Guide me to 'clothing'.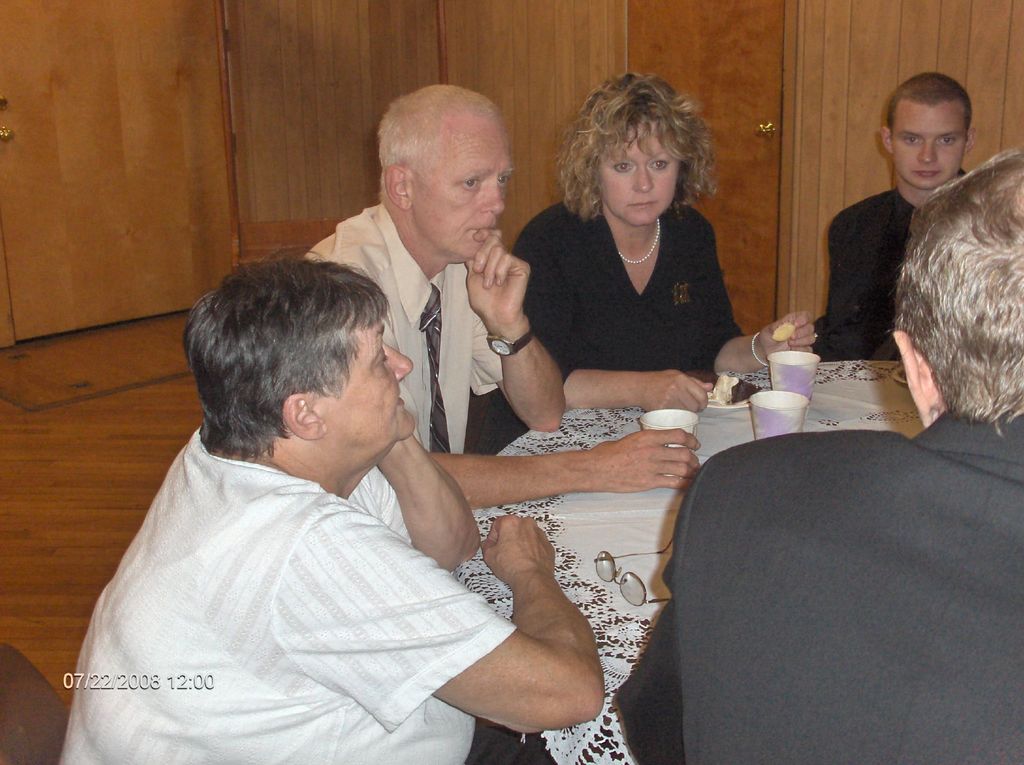
Guidance: <bbox>518, 179, 761, 381</bbox>.
